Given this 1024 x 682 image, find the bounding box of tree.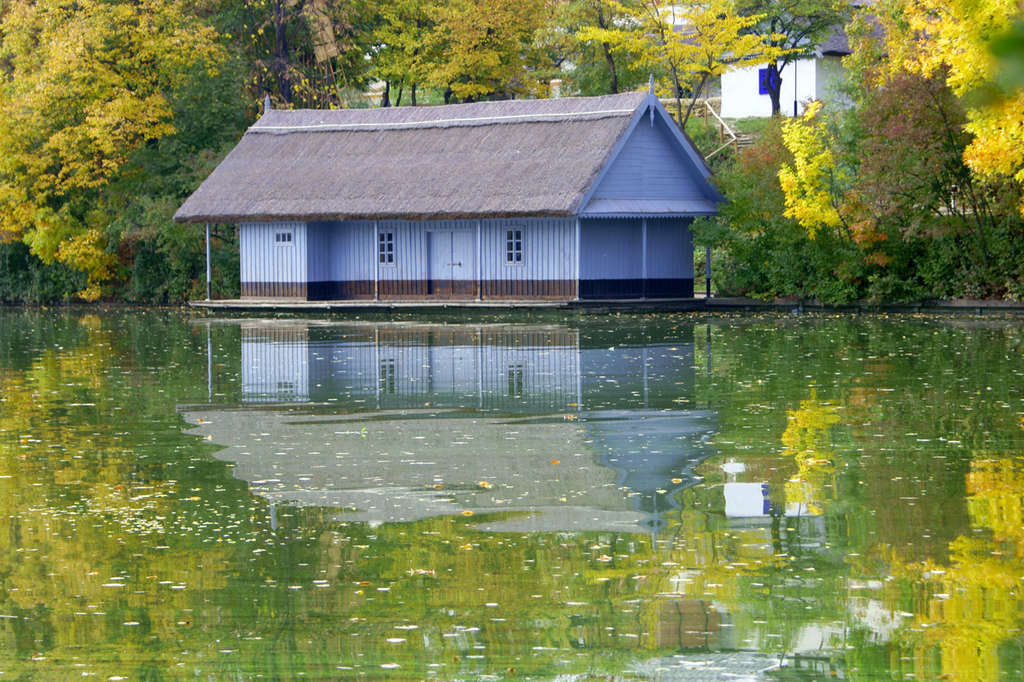
l=573, t=0, r=805, b=134.
